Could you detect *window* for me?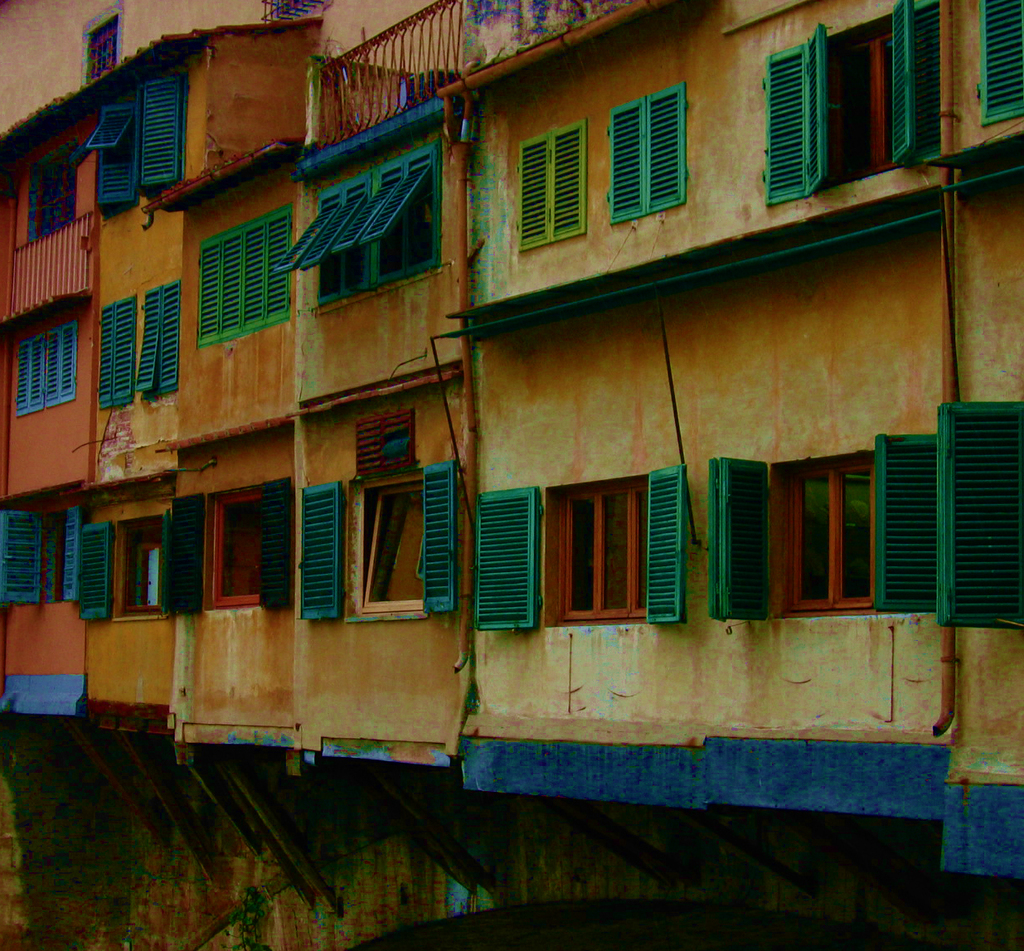
Detection result: x1=195 y1=210 x2=289 y2=346.
